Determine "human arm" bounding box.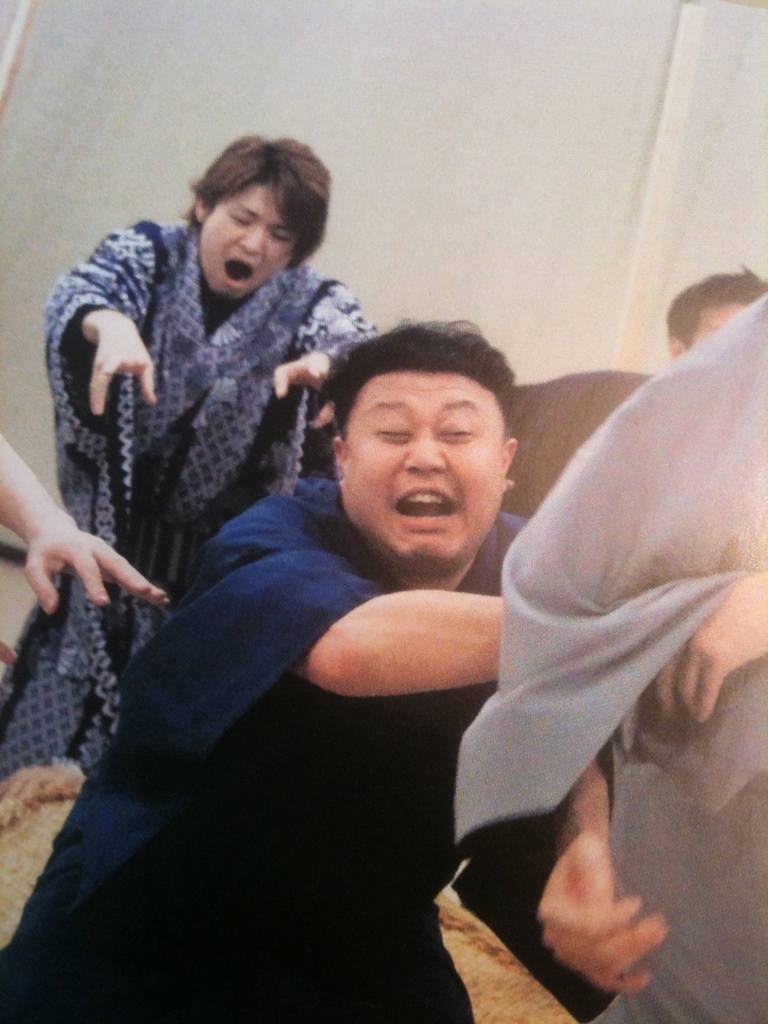
Determined: select_region(291, 591, 505, 699).
